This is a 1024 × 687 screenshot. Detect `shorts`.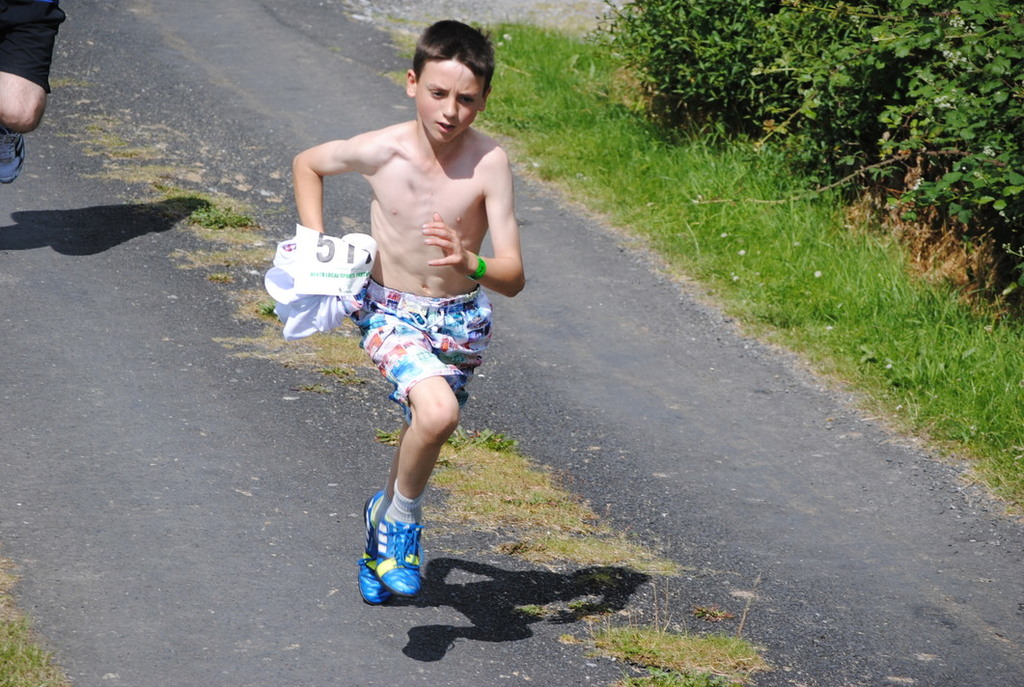
(left=0, top=0, right=66, bottom=95).
